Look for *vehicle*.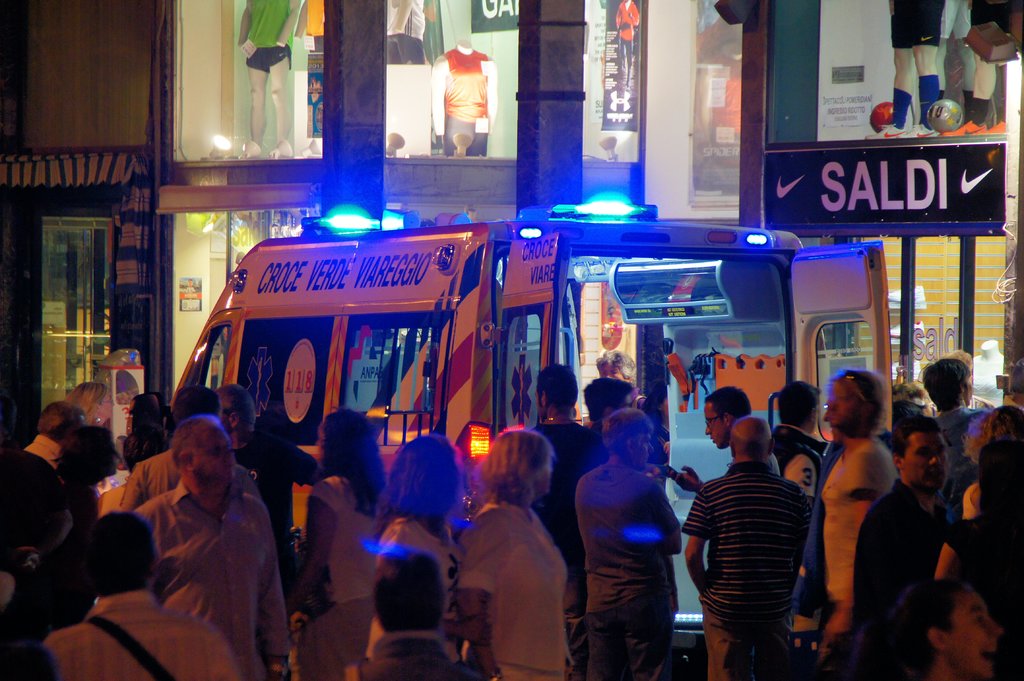
Found: BBox(168, 202, 893, 653).
